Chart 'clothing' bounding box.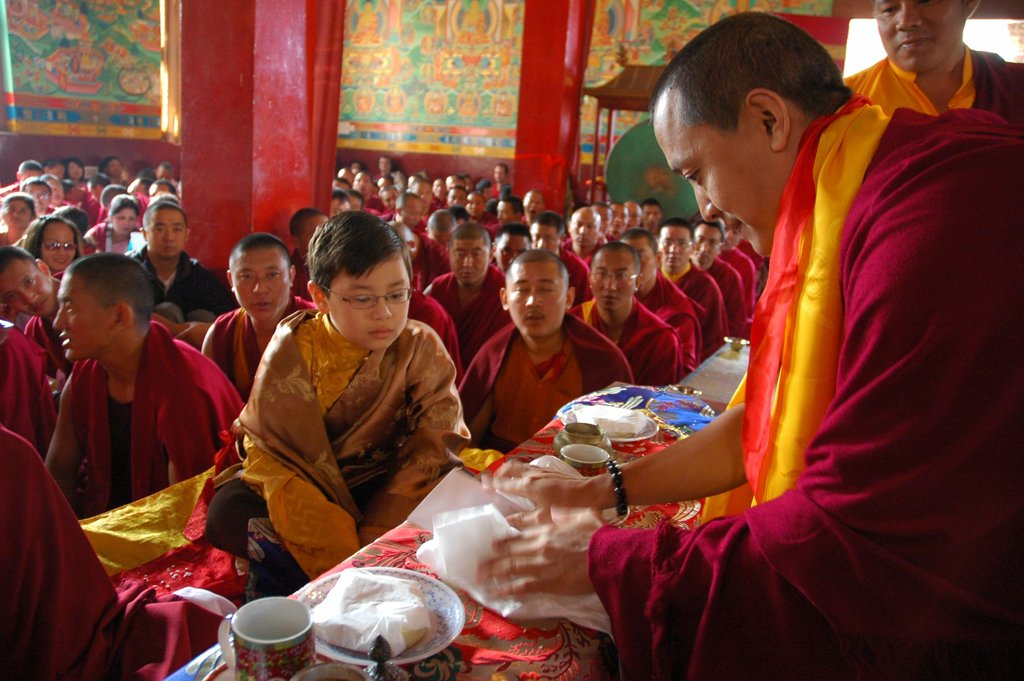
Charted: {"left": 836, "top": 46, "right": 1023, "bottom": 137}.
